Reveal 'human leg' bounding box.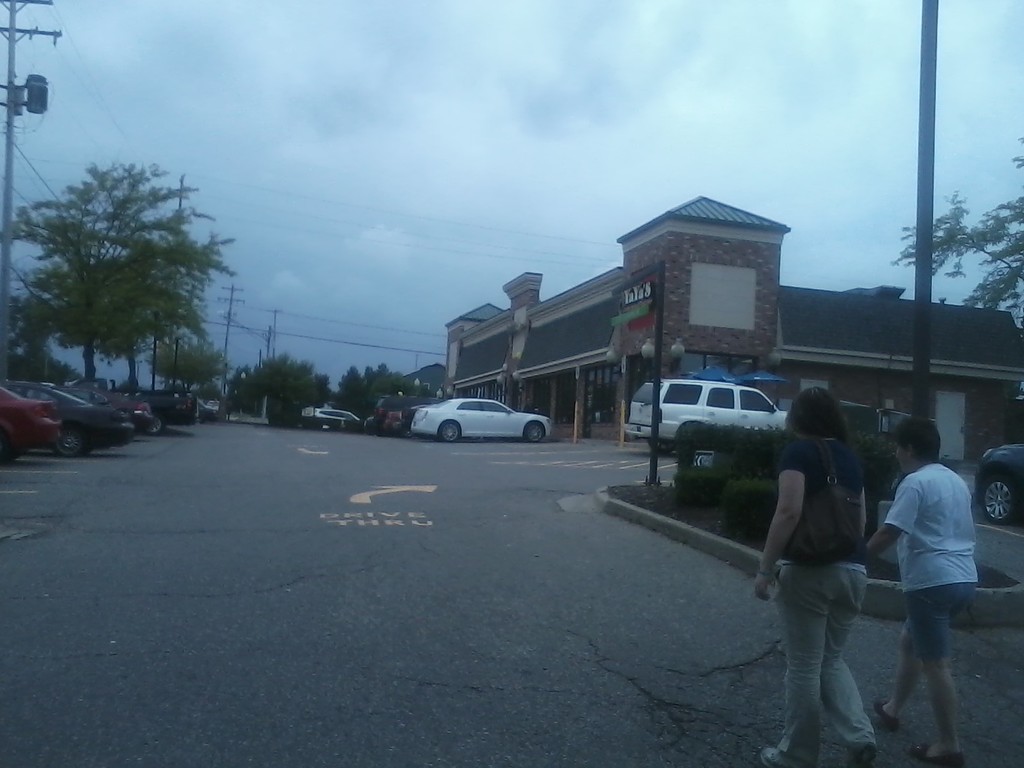
Revealed: box=[904, 557, 966, 767].
